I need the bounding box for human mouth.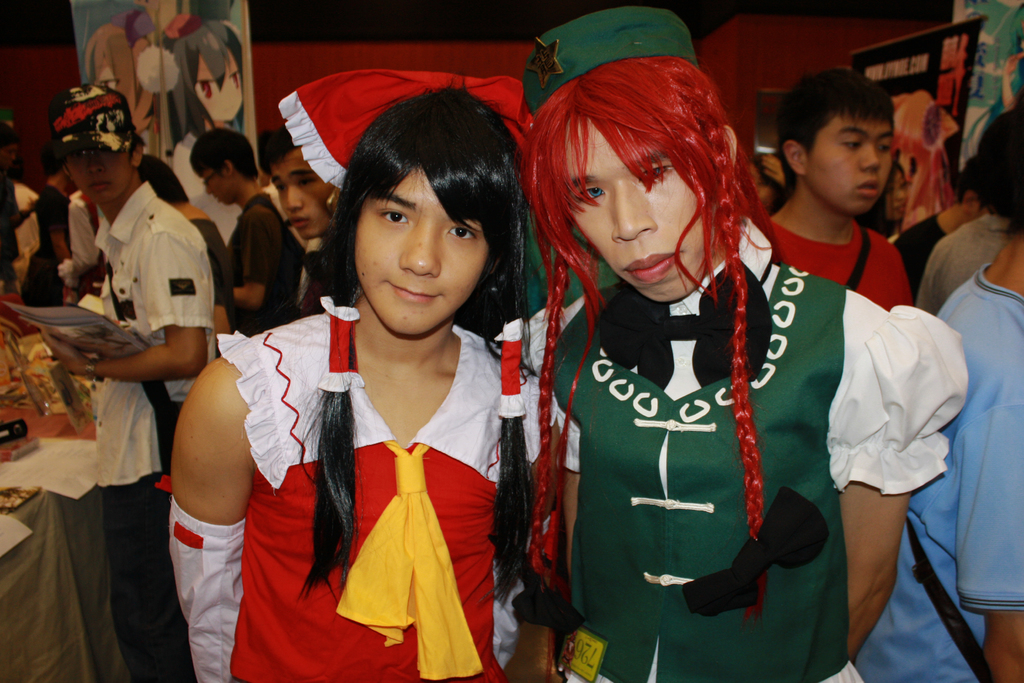
Here it is: {"left": 297, "top": 215, "right": 312, "bottom": 239}.
